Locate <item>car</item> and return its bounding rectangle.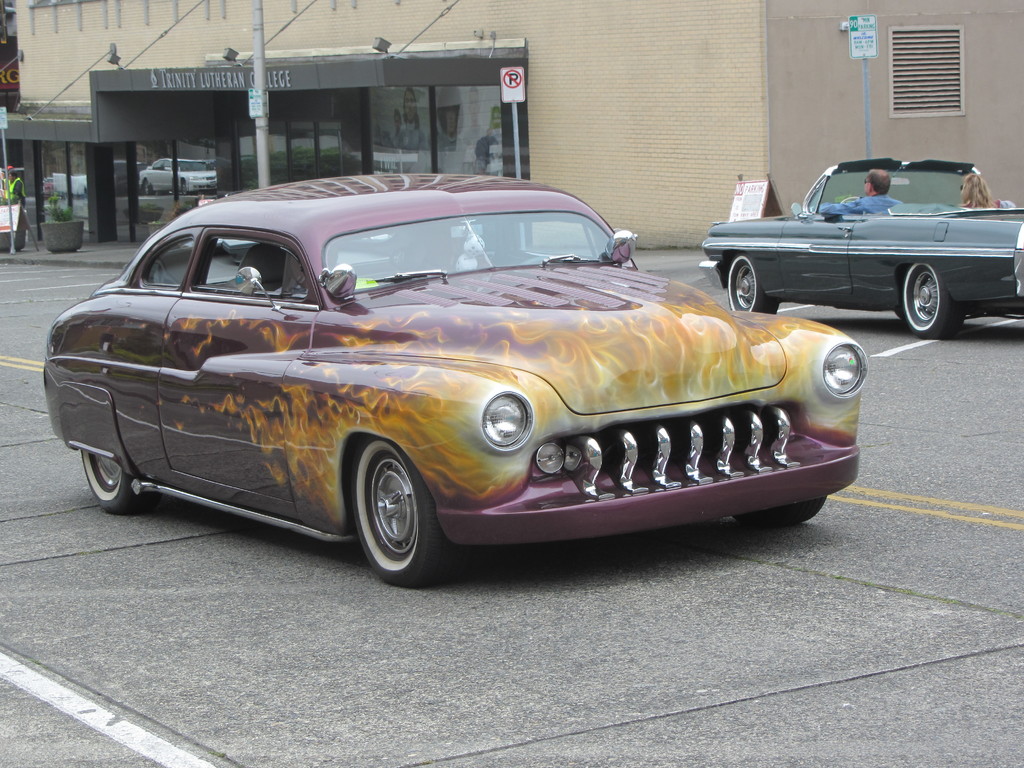
<region>42, 197, 853, 581</region>.
